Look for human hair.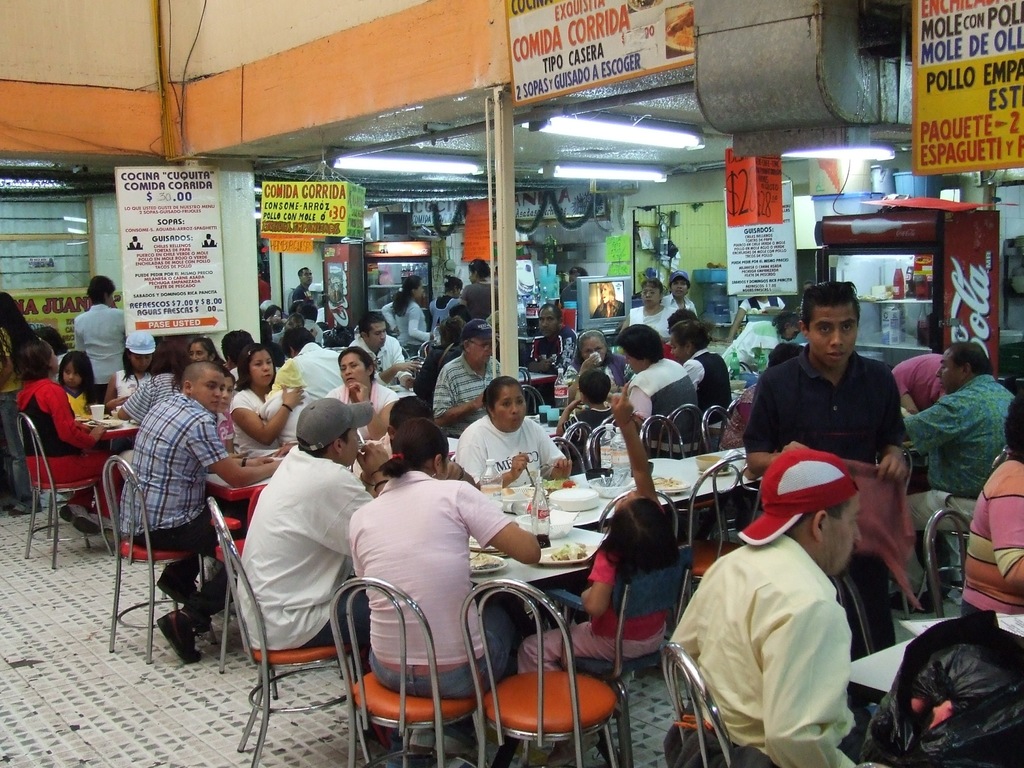
Found: bbox=(266, 305, 280, 321).
